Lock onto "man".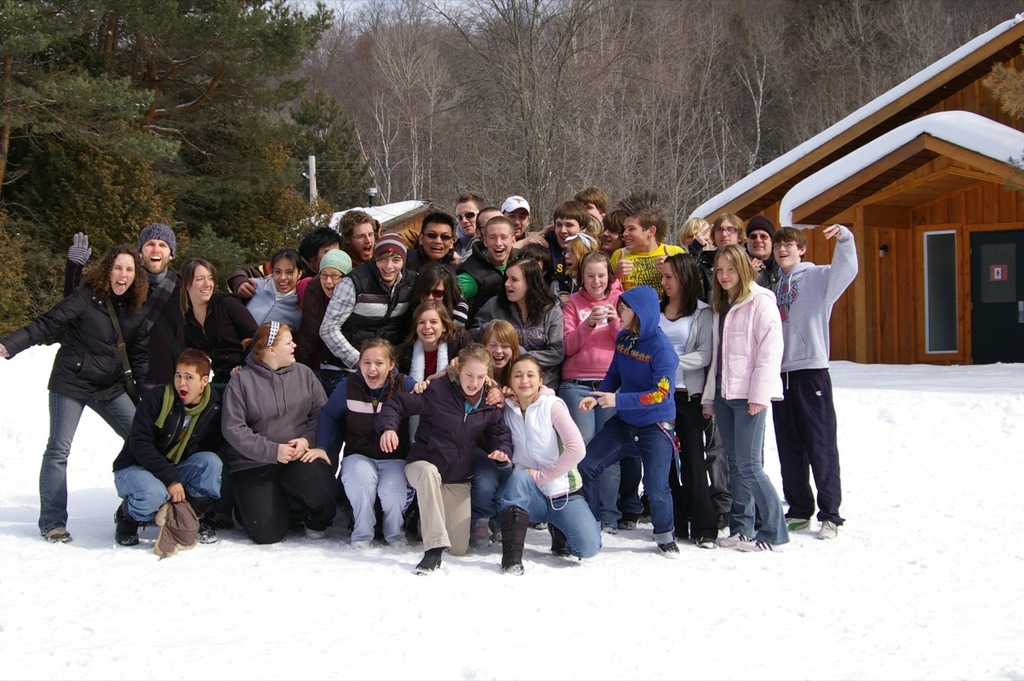
Locked: box=[777, 223, 862, 542].
